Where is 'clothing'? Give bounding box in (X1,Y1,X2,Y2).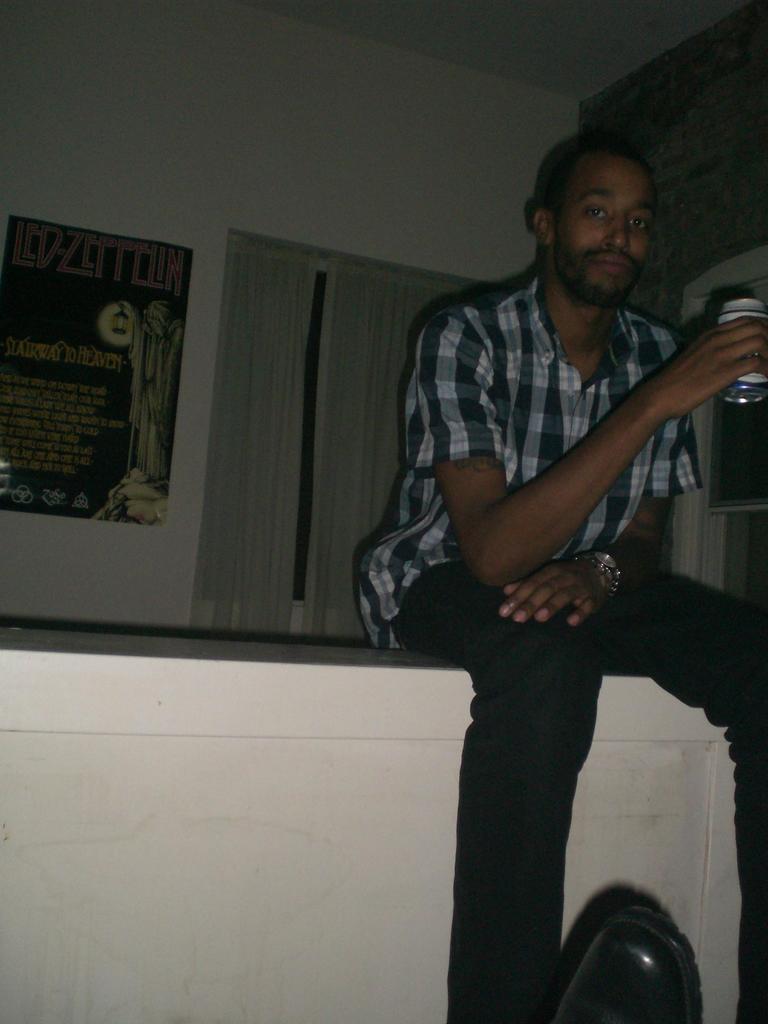
(365,268,767,1023).
